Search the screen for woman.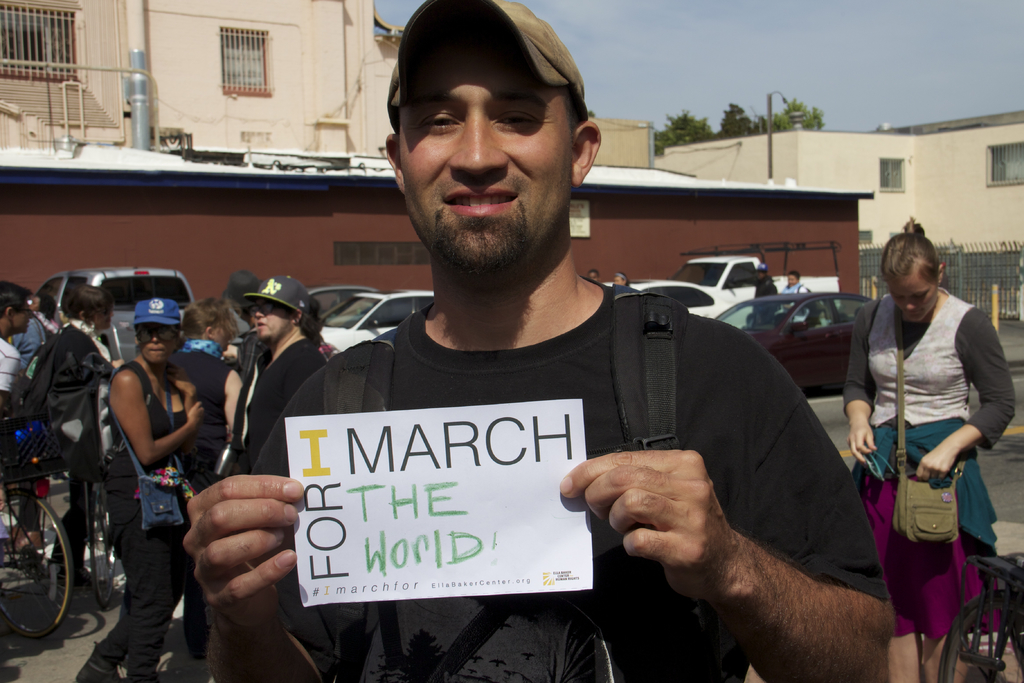
Found at detection(842, 218, 1001, 675).
